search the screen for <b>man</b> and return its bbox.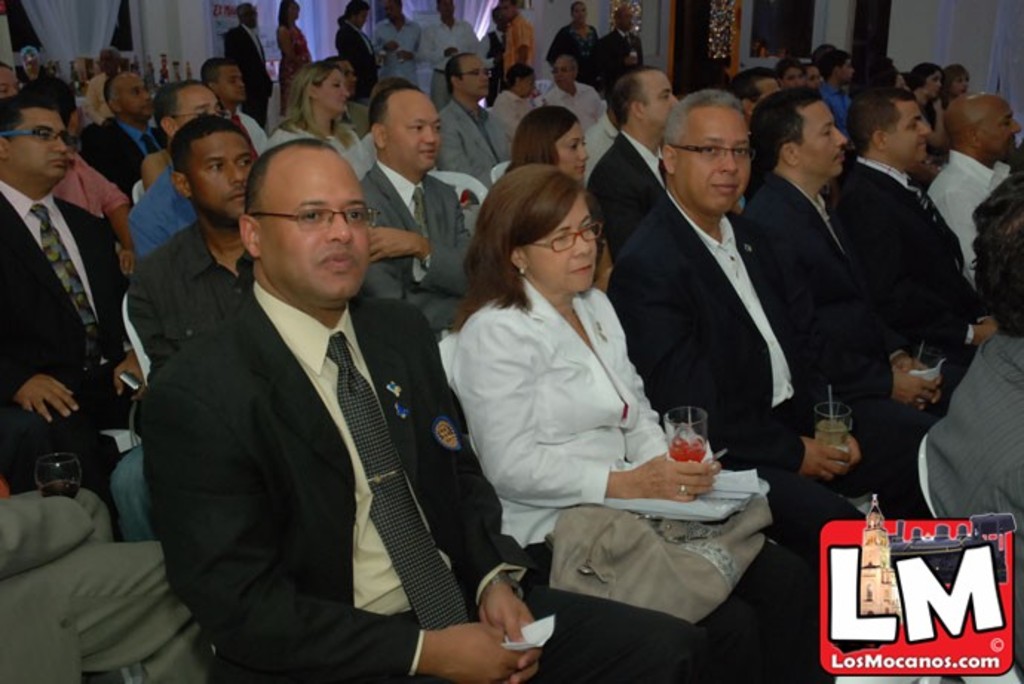
Found: <box>365,89,479,331</box>.
